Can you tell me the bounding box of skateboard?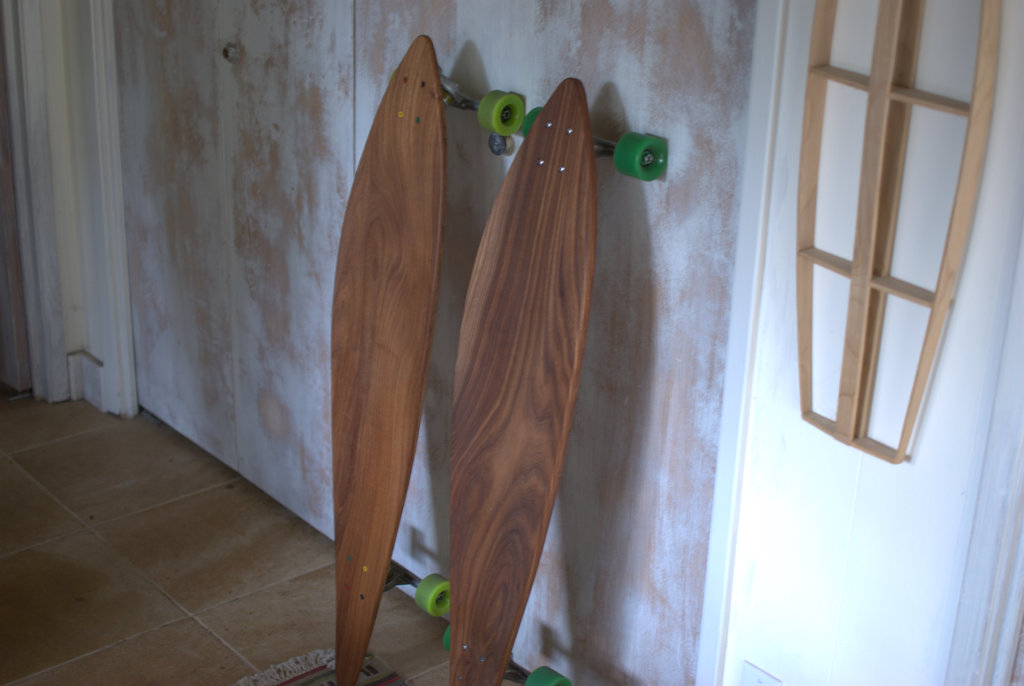
bbox=[447, 78, 670, 685].
